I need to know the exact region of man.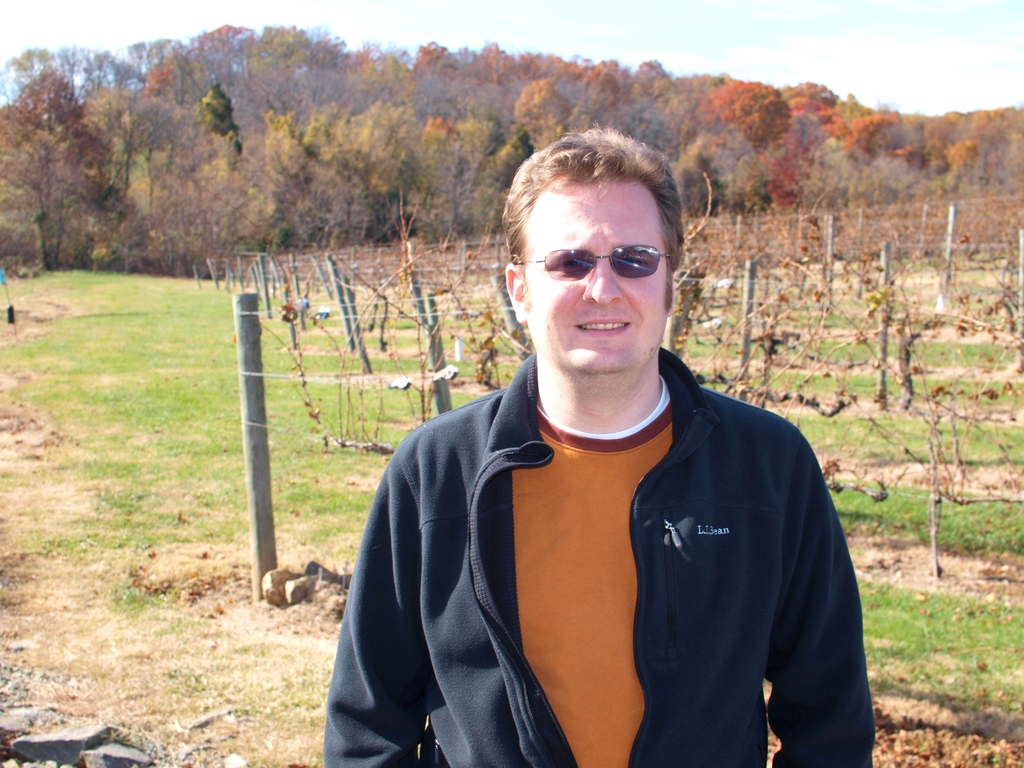
Region: [319, 138, 882, 758].
